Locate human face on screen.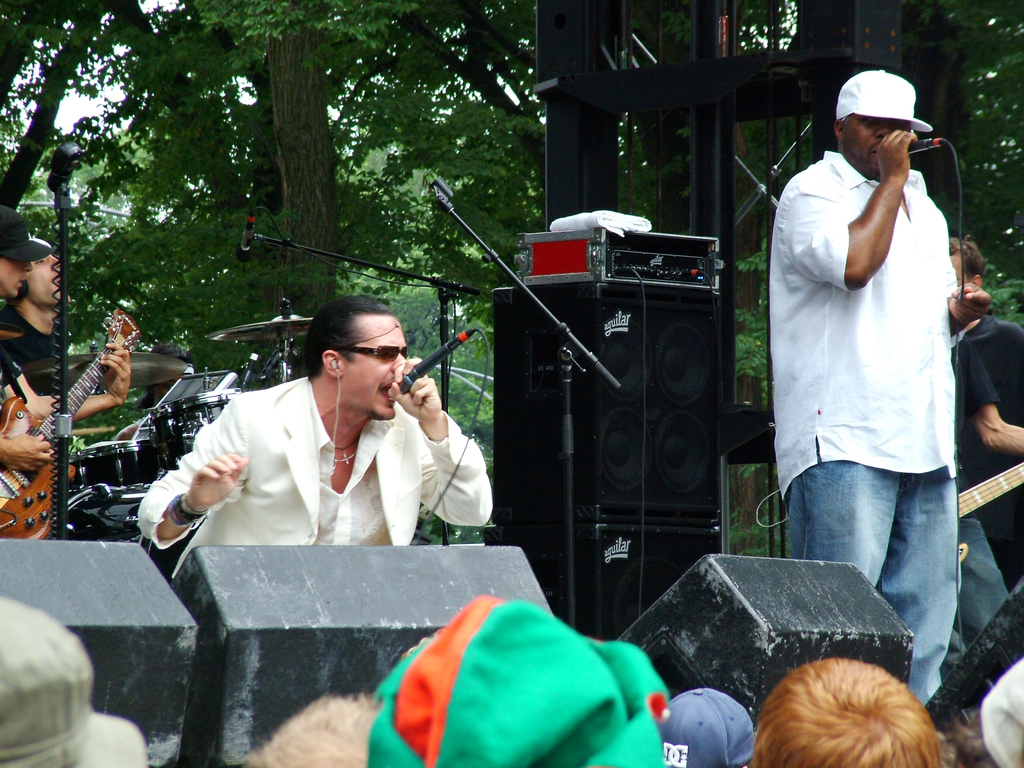
On screen at rect(0, 260, 32, 301).
